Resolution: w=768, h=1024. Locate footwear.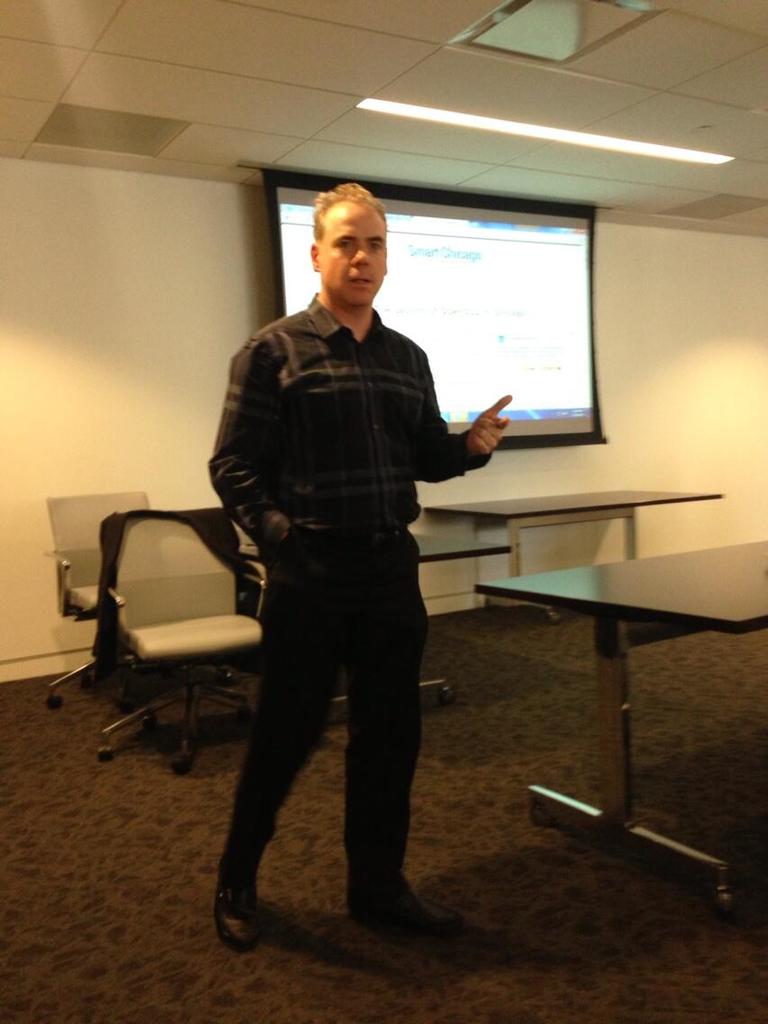
214 882 258 958.
